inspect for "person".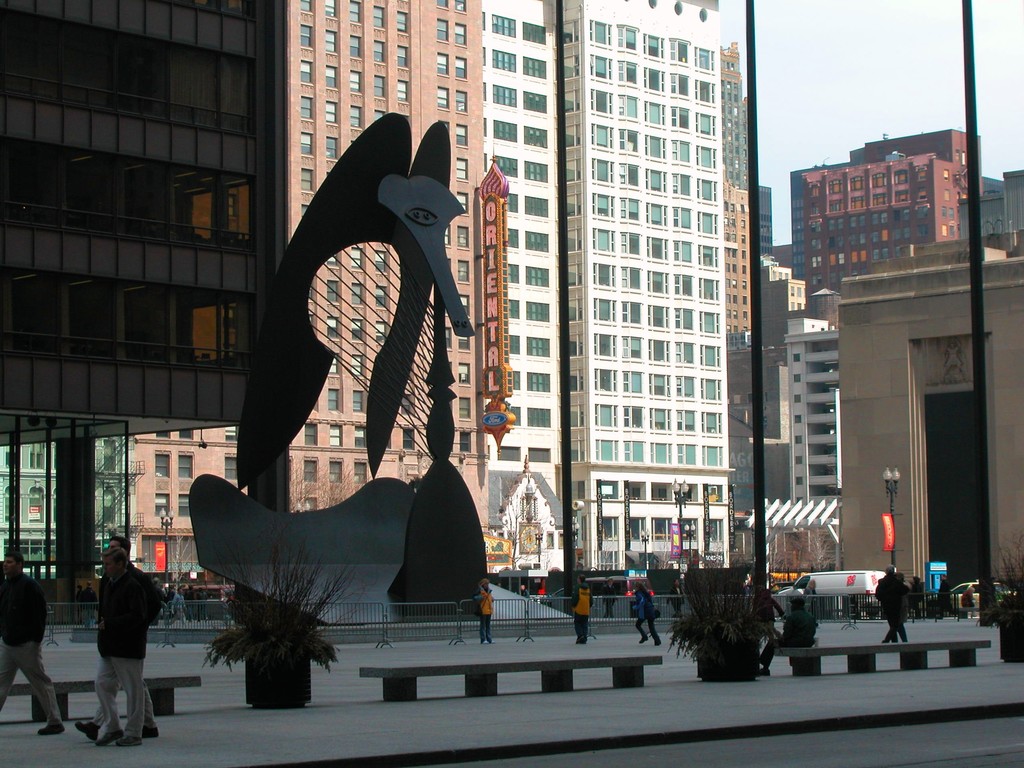
Inspection: rect(477, 576, 492, 643).
